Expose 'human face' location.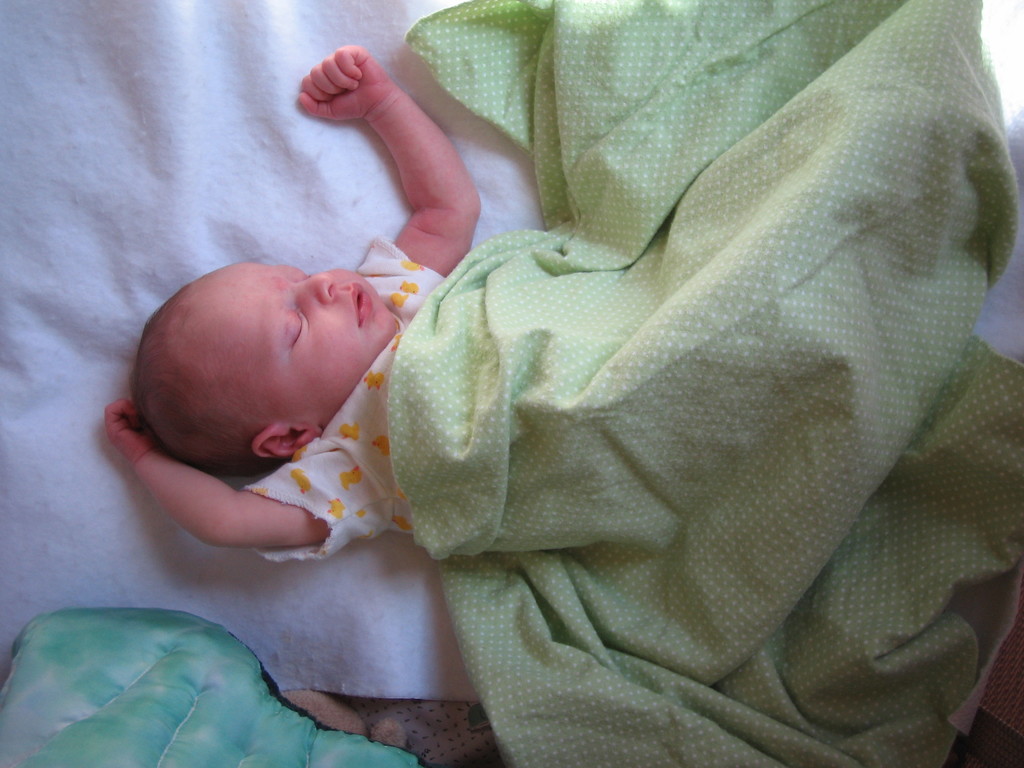
Exposed at <region>190, 263, 401, 422</region>.
